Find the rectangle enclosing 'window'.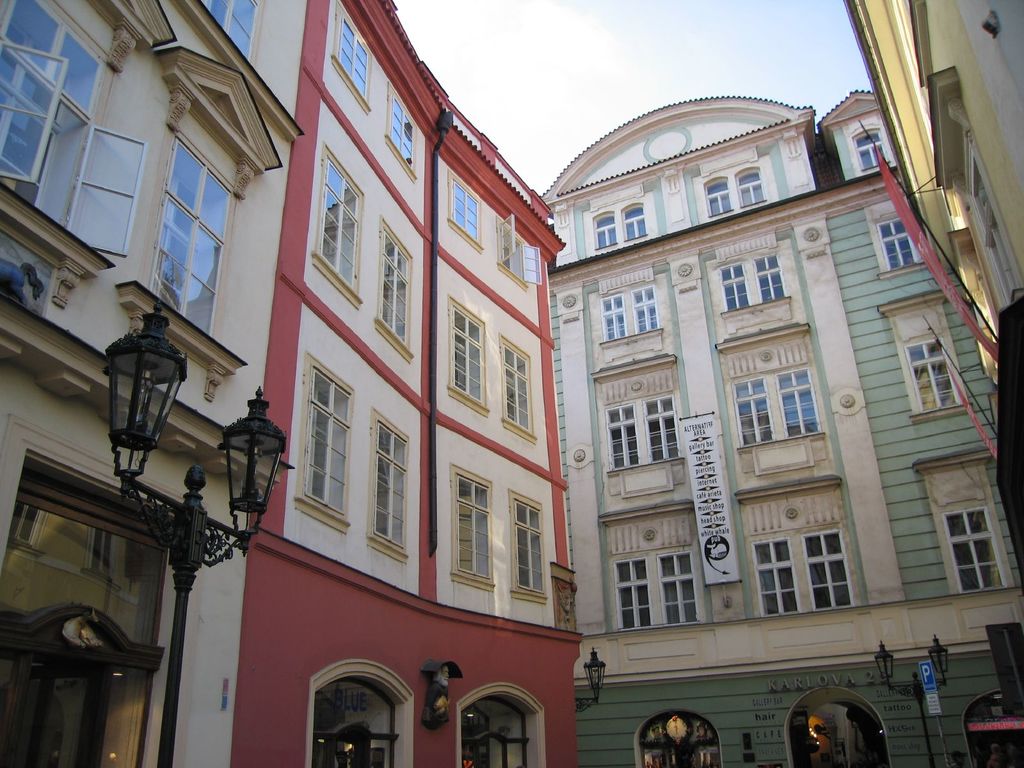
<region>440, 169, 479, 244</region>.
